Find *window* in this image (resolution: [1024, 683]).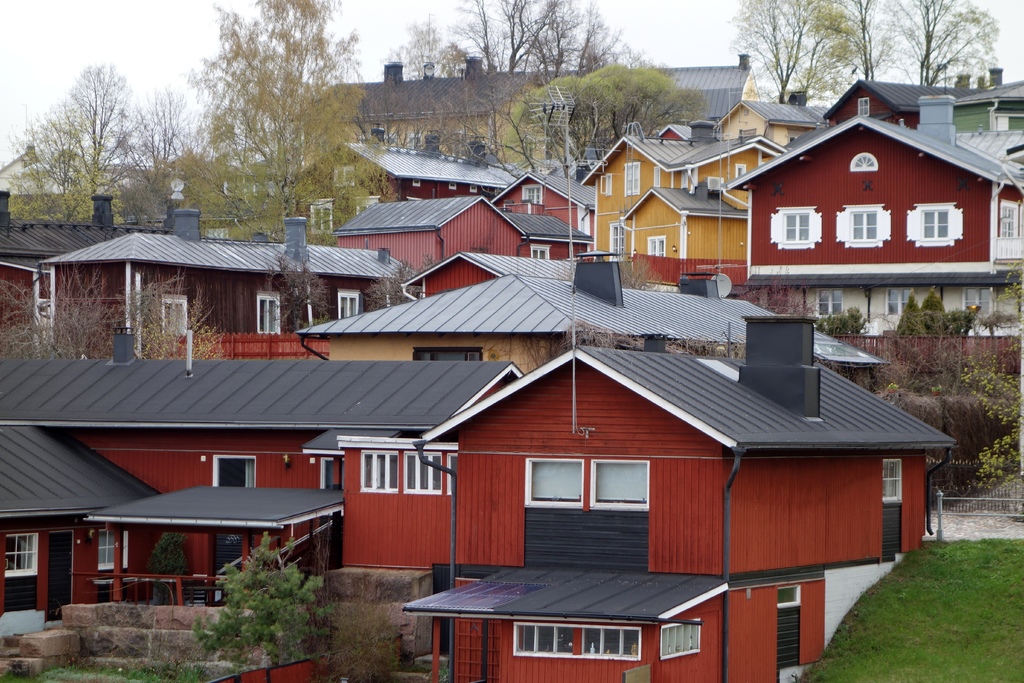
<region>589, 458, 649, 512</region>.
